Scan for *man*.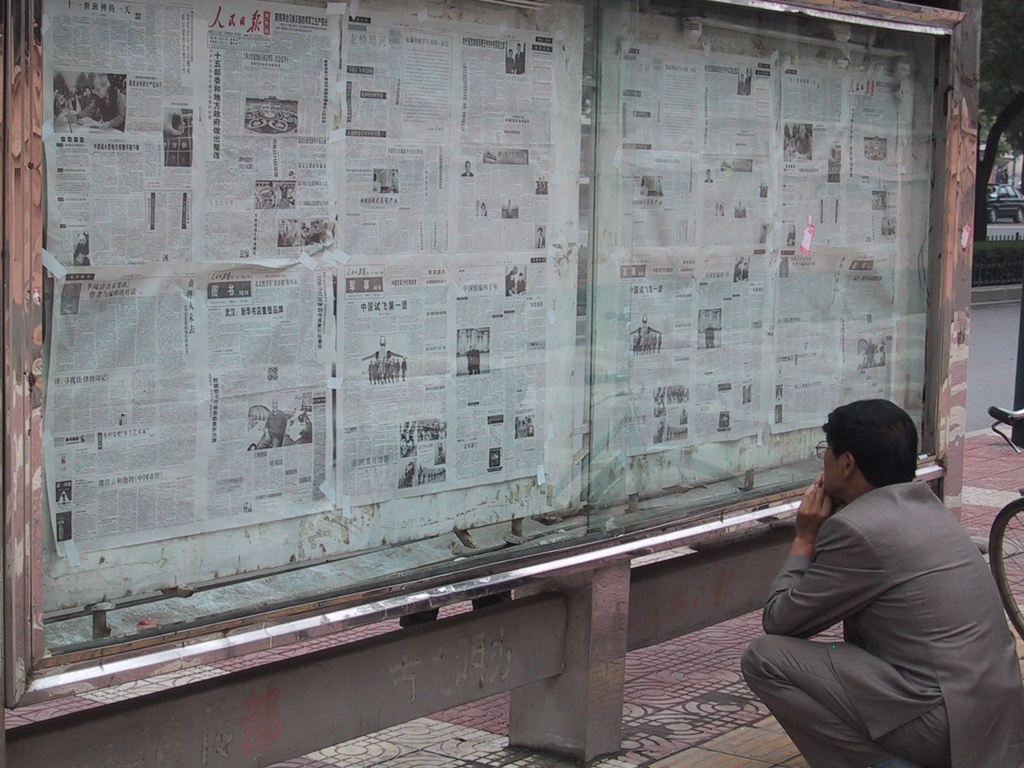
Scan result: box=[736, 397, 1011, 755].
